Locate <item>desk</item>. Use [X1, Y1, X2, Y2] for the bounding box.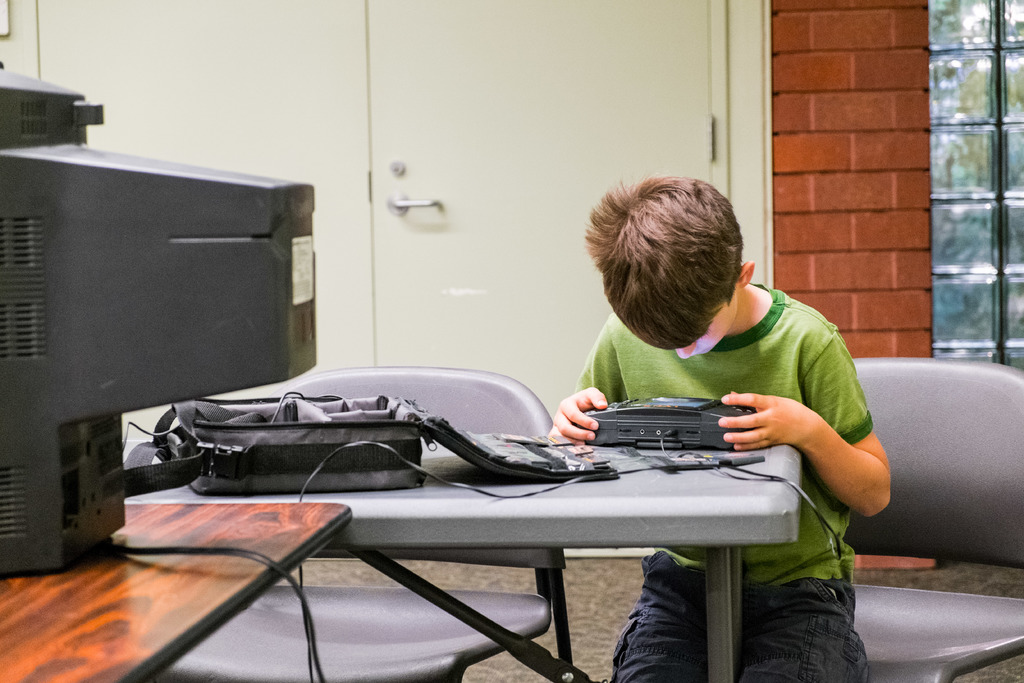
[122, 432, 798, 682].
